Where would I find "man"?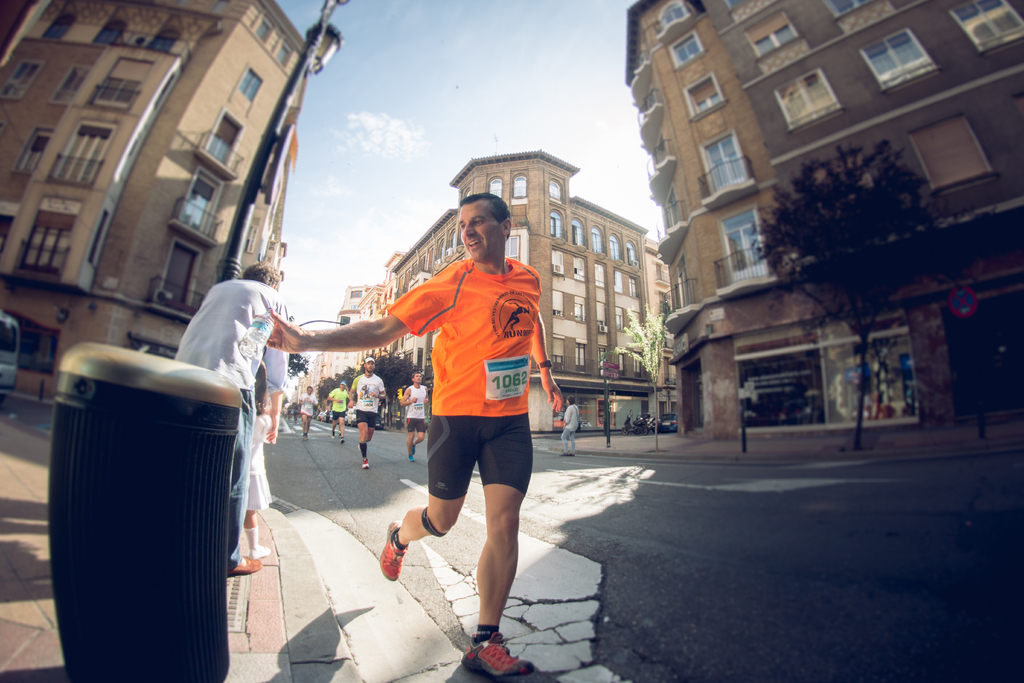
At <bbox>328, 378, 349, 441</bbox>.
